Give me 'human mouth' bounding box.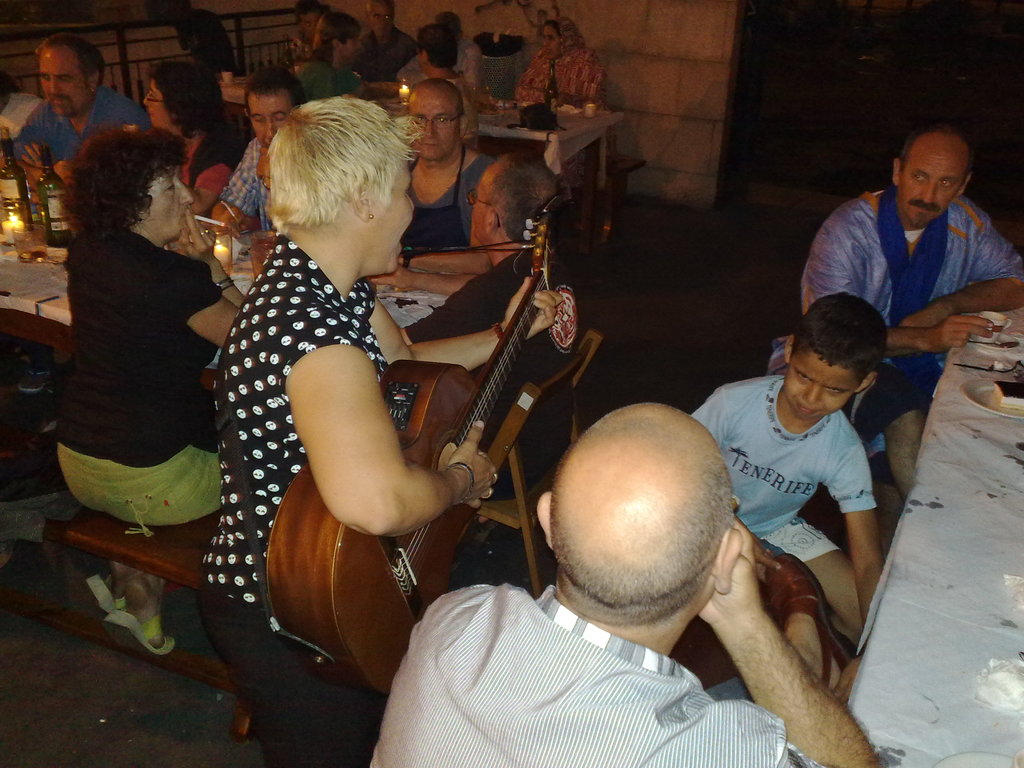
bbox=[312, 31, 317, 39].
